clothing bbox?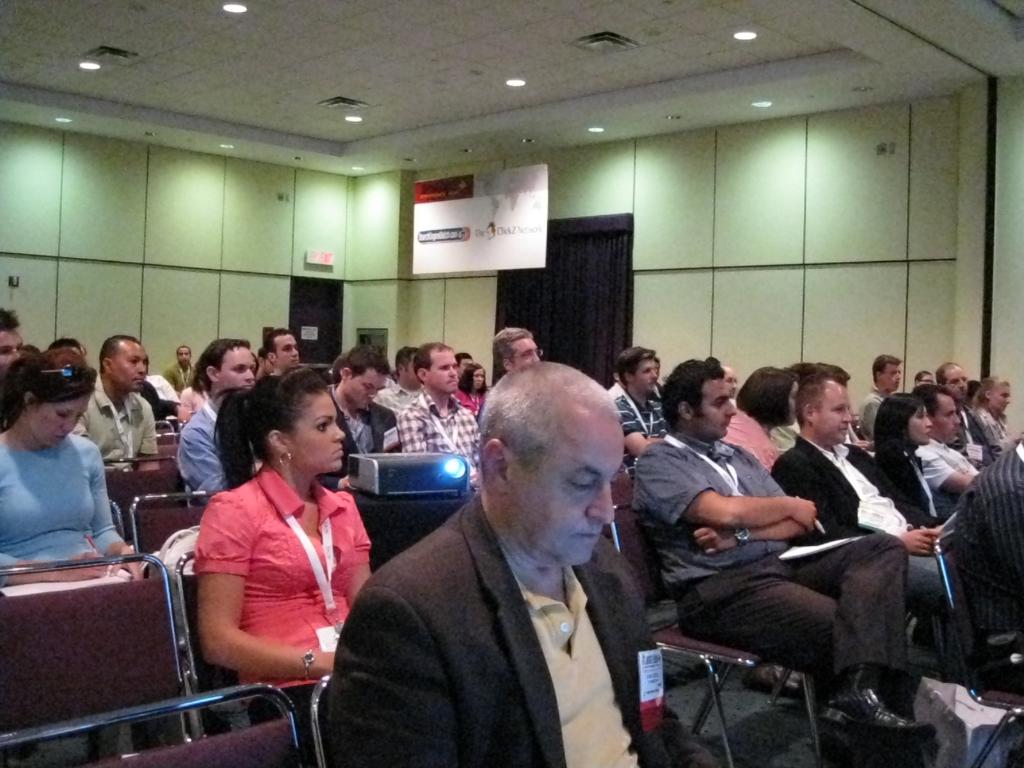
l=315, t=406, r=406, b=499
